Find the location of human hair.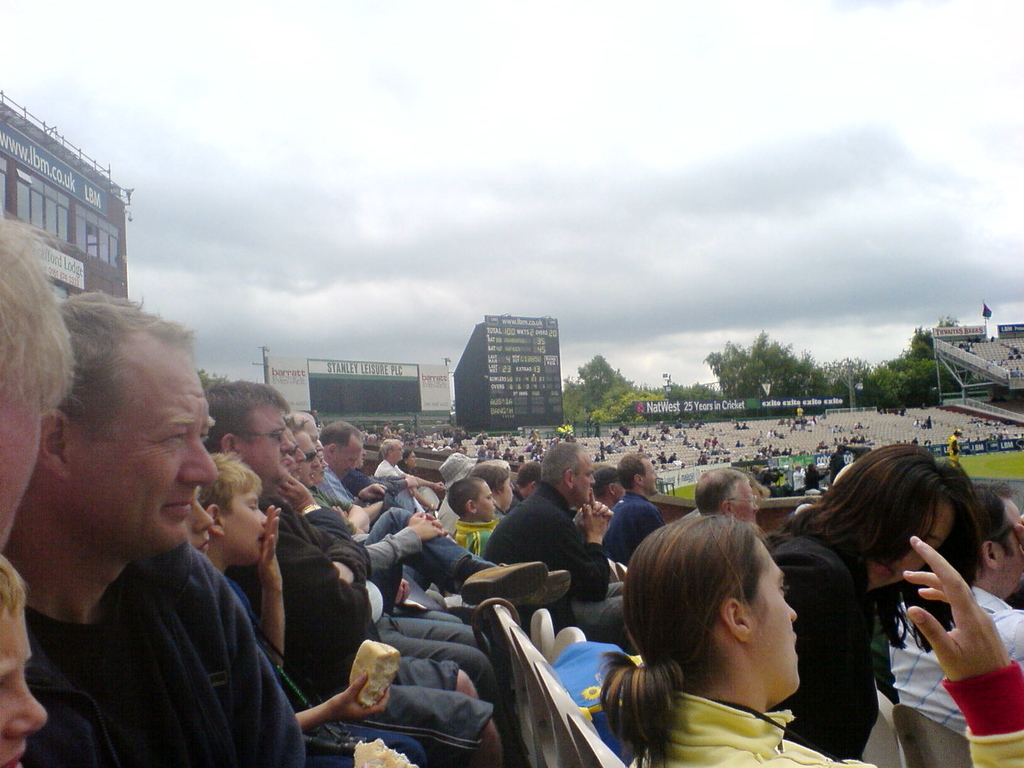
Location: BBox(785, 442, 987, 673).
